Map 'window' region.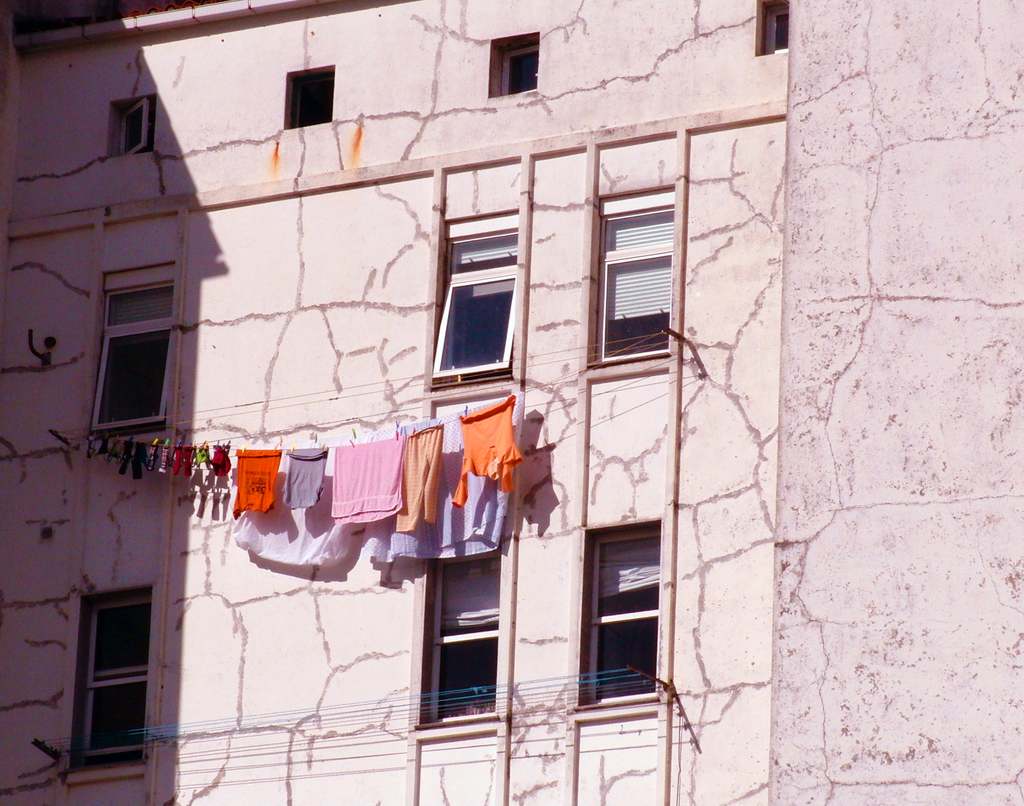
Mapped to Rect(432, 220, 518, 378).
